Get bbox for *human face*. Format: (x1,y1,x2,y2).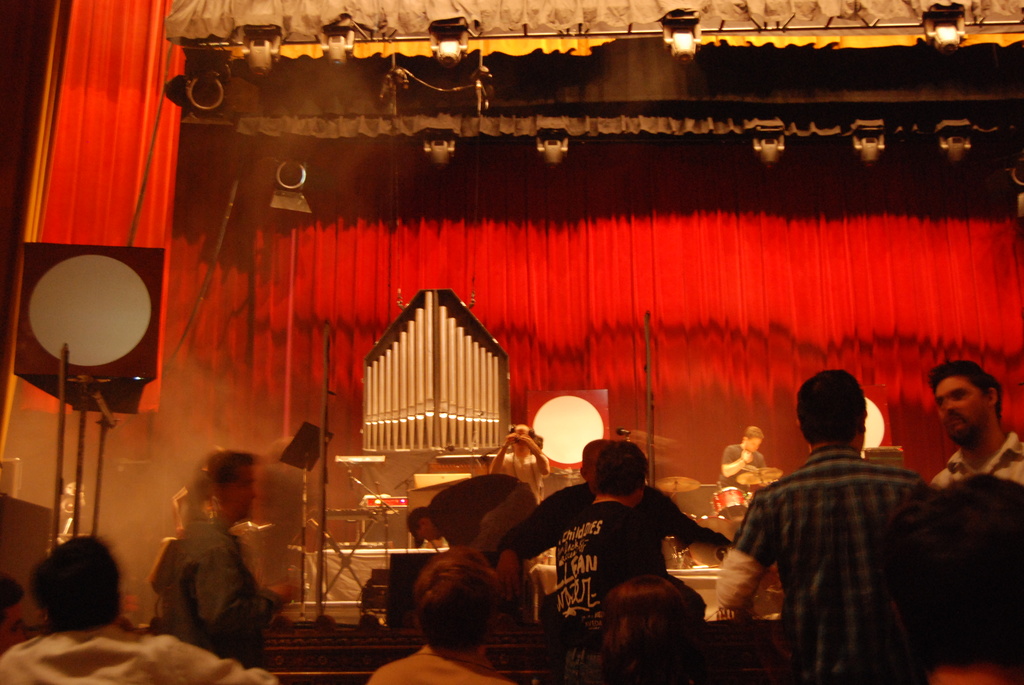
(748,432,761,455).
